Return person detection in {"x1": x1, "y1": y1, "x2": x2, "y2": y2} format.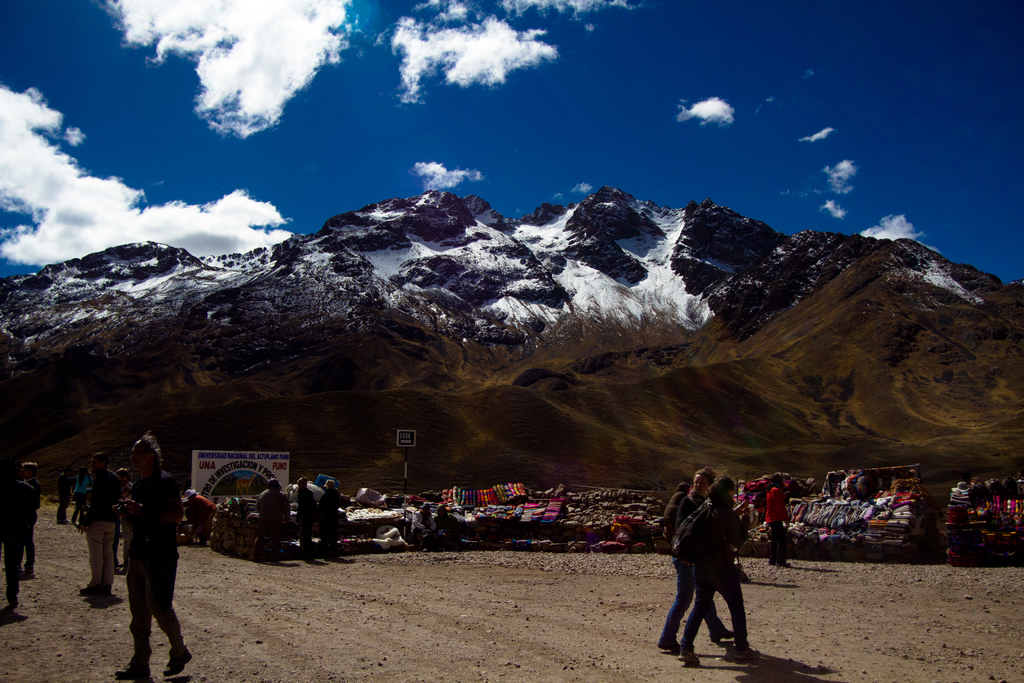
{"x1": 112, "y1": 473, "x2": 138, "y2": 570}.
